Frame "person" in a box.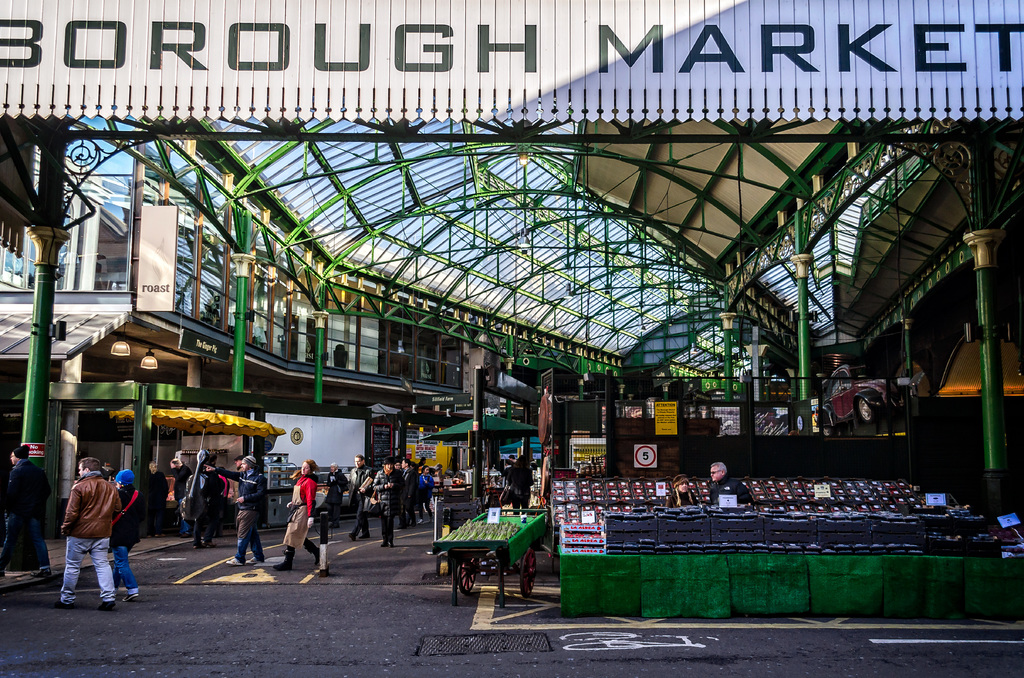
x1=500, y1=457, x2=531, y2=517.
